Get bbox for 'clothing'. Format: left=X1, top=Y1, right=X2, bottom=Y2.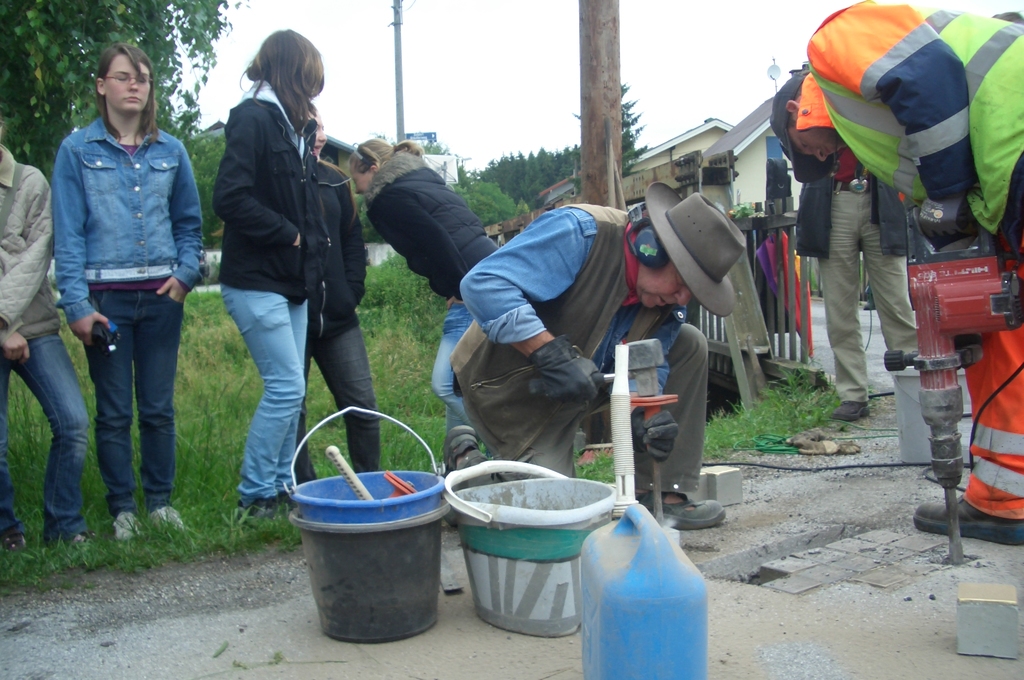
left=358, top=145, right=509, bottom=447.
